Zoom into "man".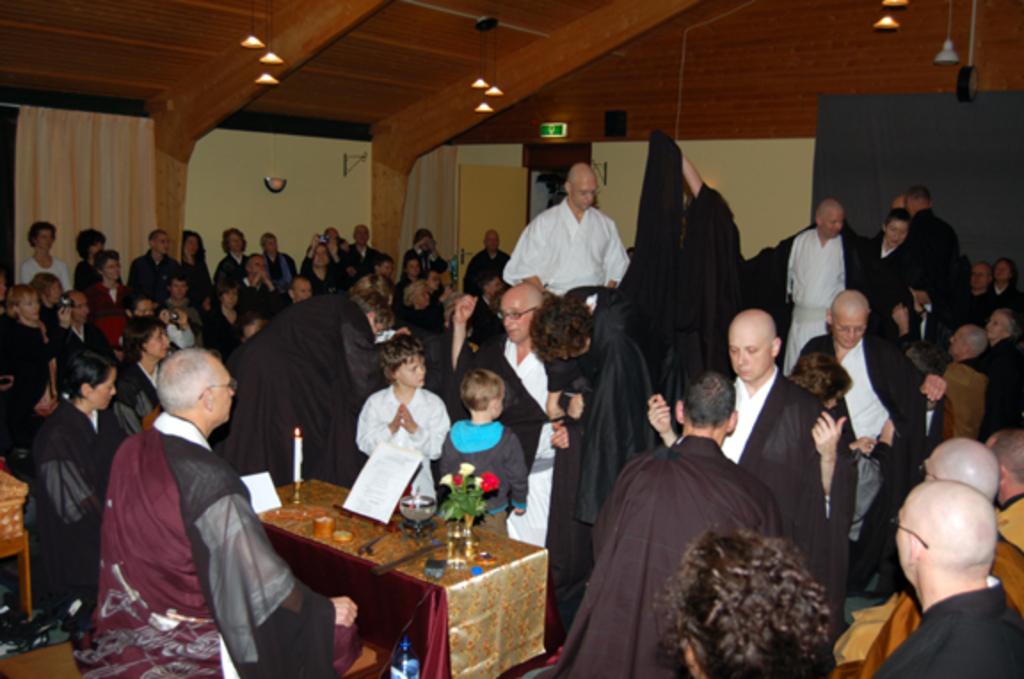
Zoom target: (121,228,183,295).
